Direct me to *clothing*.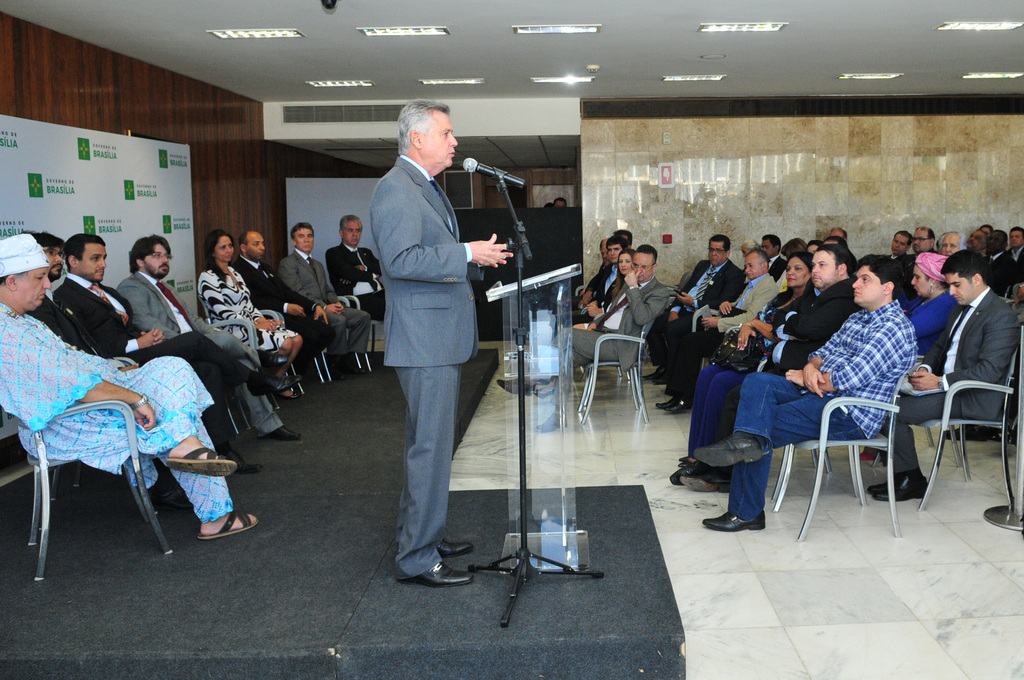
Direction: l=565, t=277, r=670, b=380.
